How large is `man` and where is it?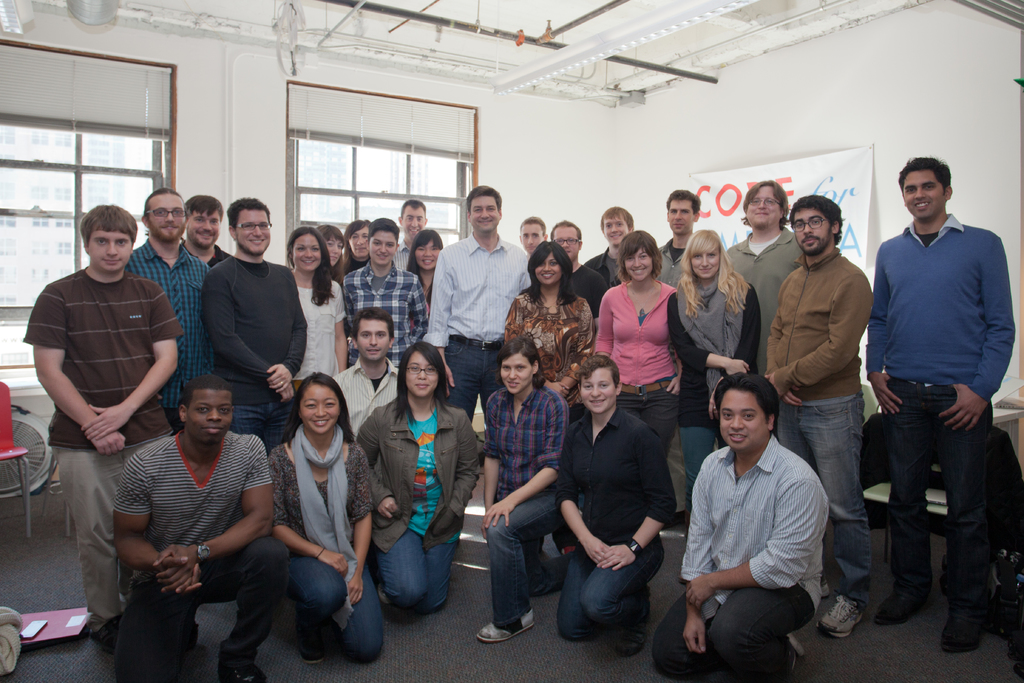
Bounding box: <bbox>762, 193, 874, 634</bbox>.
